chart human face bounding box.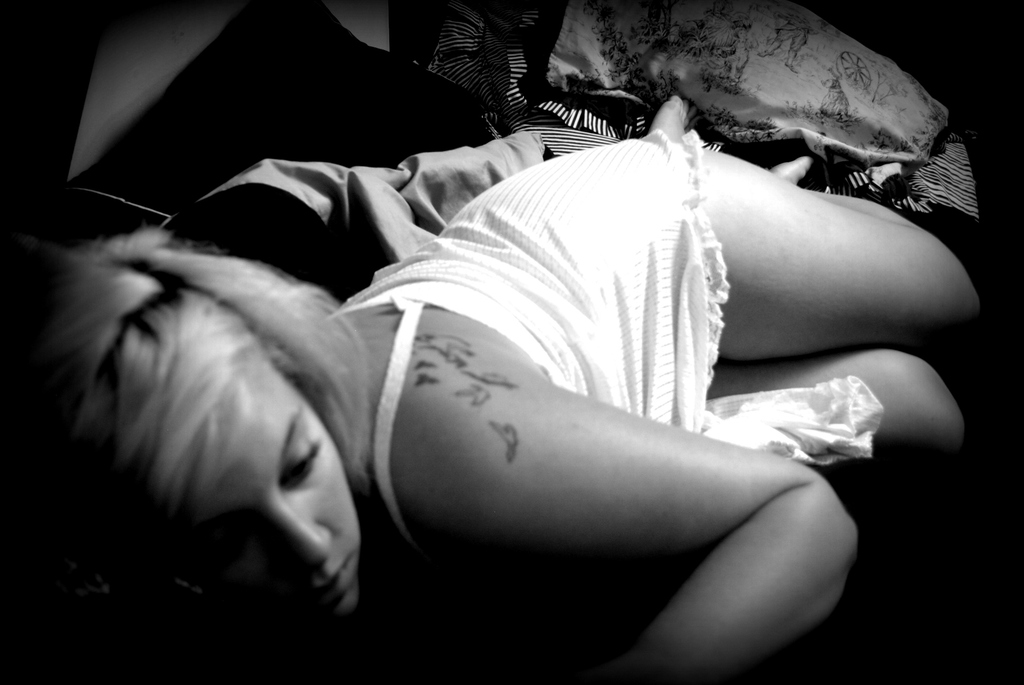
Charted: rect(180, 353, 372, 631).
